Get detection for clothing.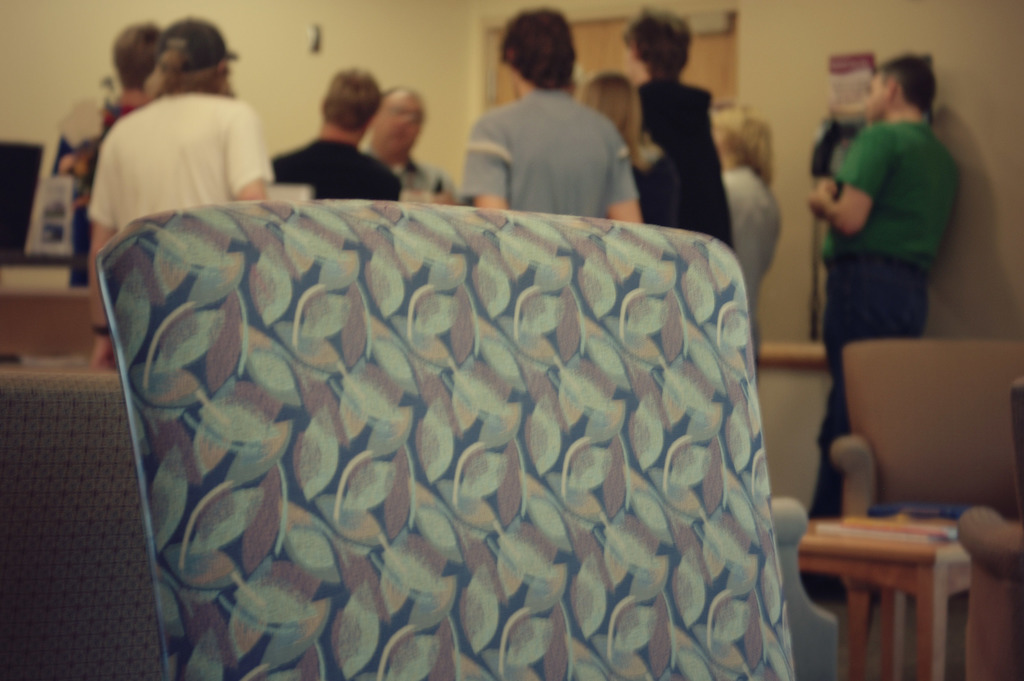
Detection: 83:88:269:237.
